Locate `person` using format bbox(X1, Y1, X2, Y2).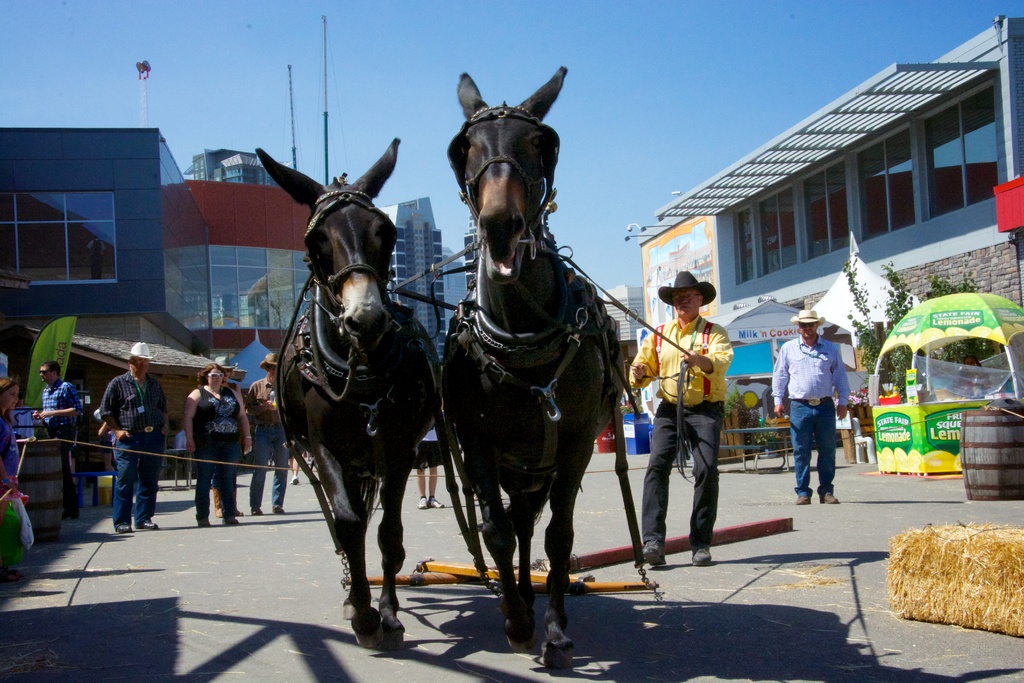
bbox(89, 354, 182, 537).
